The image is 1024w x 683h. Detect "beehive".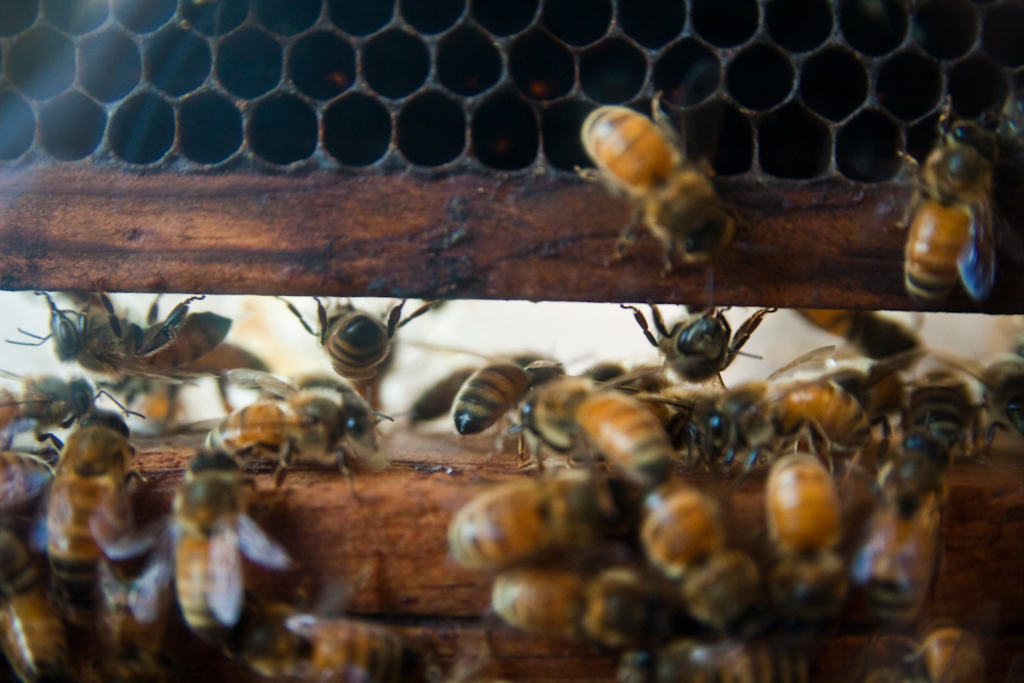
Detection: 0,5,1023,180.
